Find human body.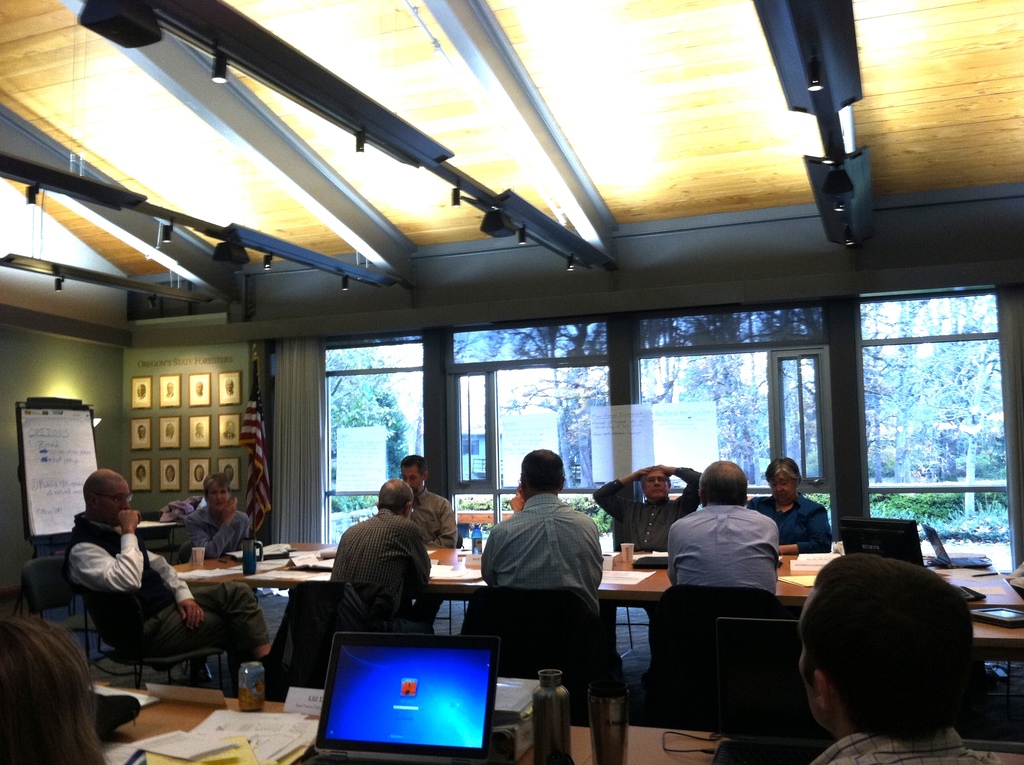
bbox=(63, 506, 272, 666).
